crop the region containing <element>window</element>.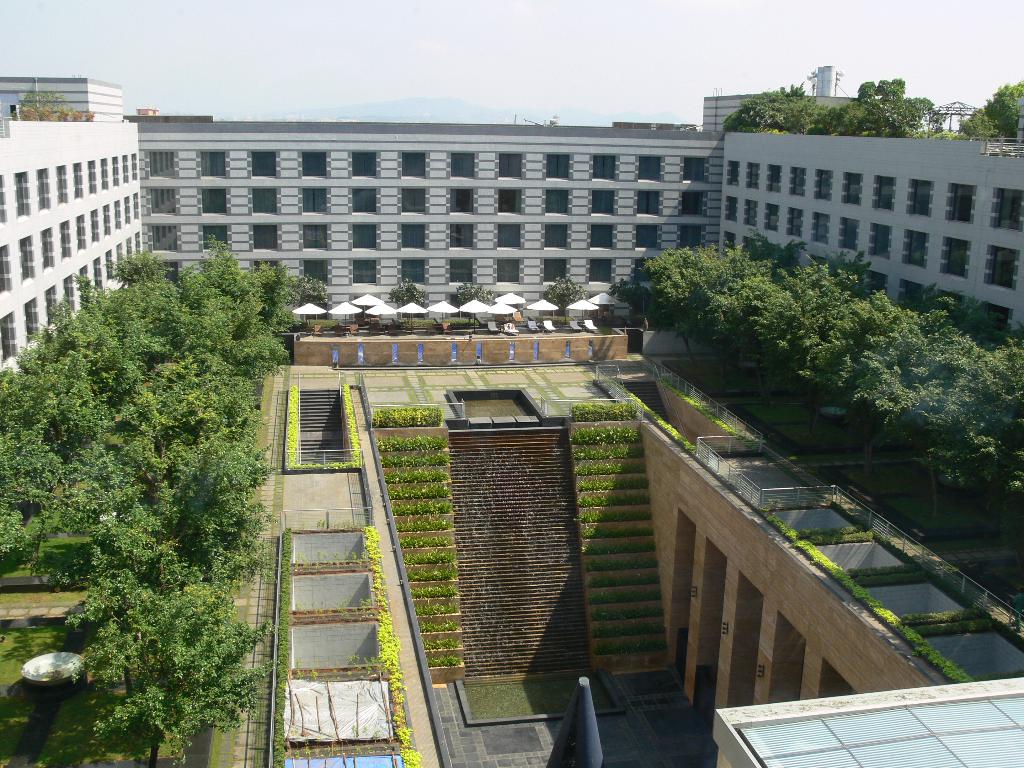
Crop region: 250 187 279 218.
